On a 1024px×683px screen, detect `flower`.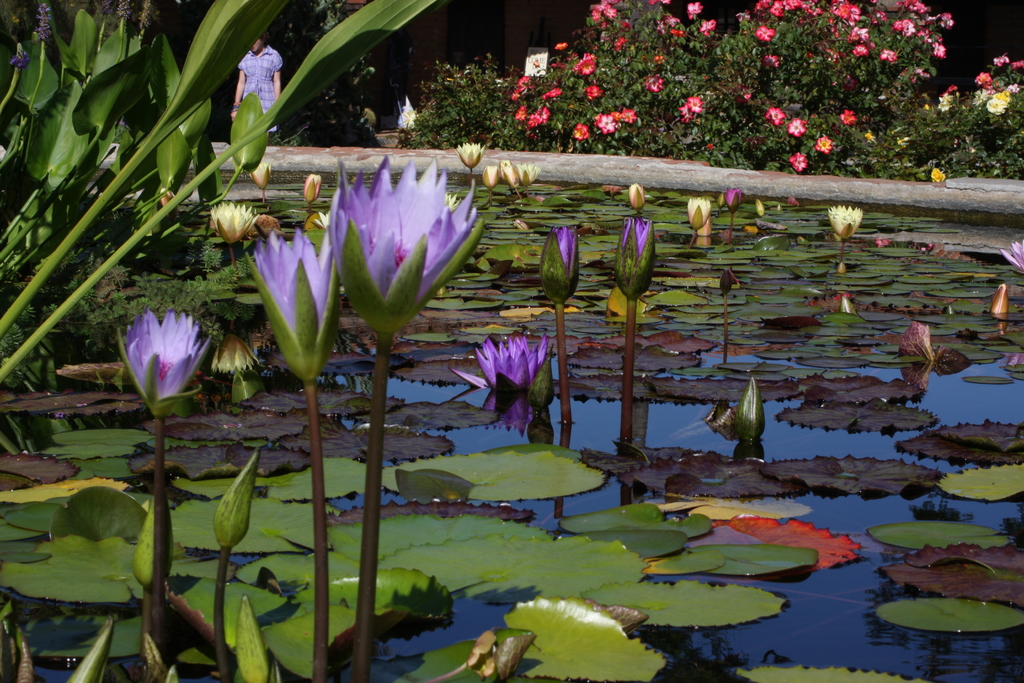
827 201 867 241.
